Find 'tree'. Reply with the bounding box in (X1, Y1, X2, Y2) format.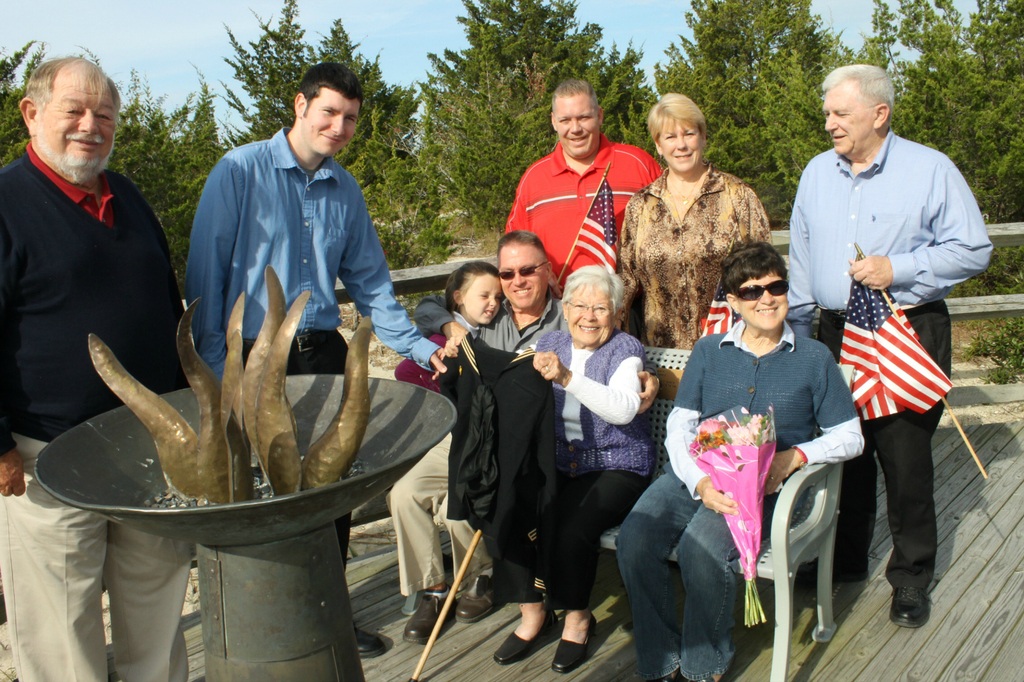
(863, 0, 1022, 228).
